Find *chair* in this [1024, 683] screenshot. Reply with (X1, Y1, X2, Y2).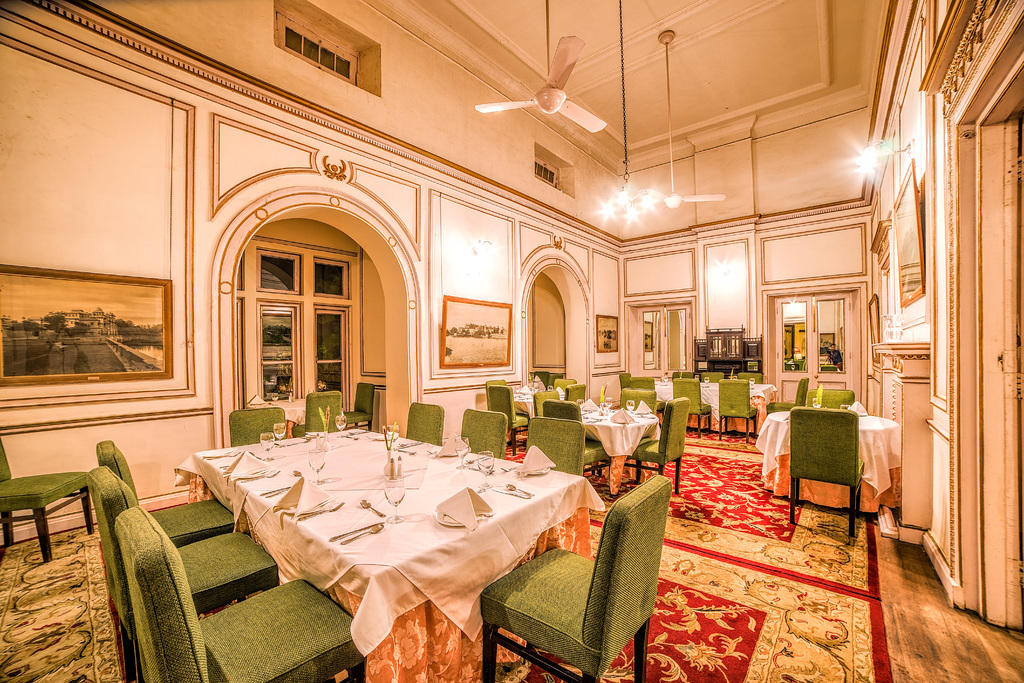
(542, 396, 614, 482).
